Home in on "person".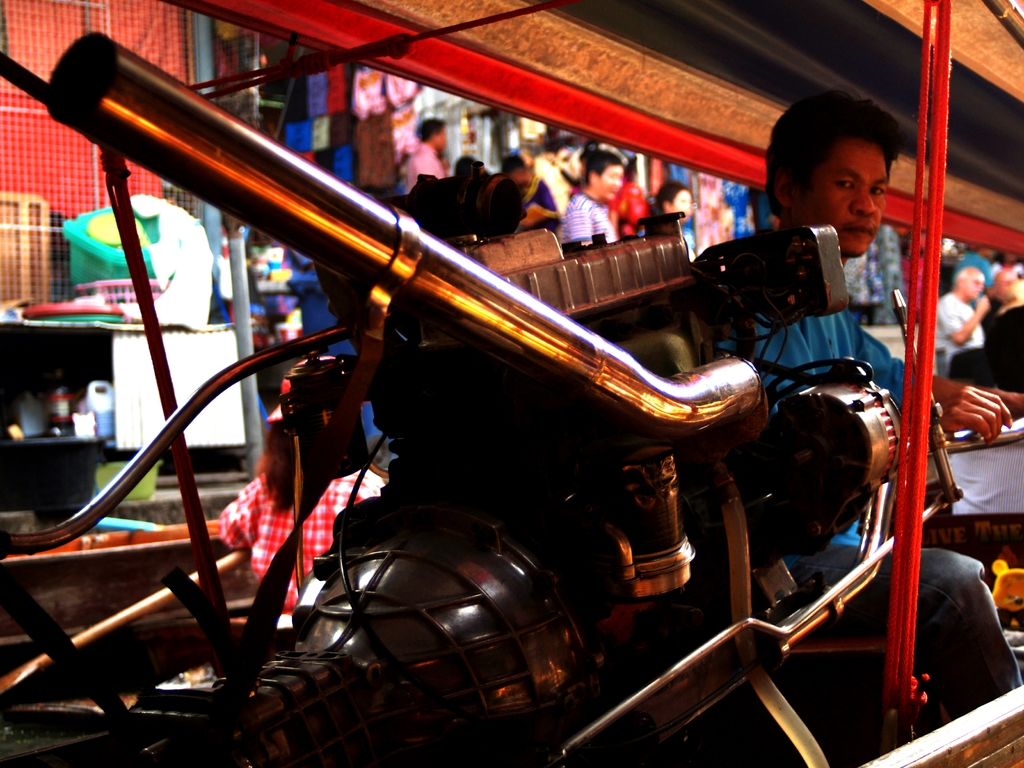
Homed in at <region>186, 344, 392, 637</region>.
